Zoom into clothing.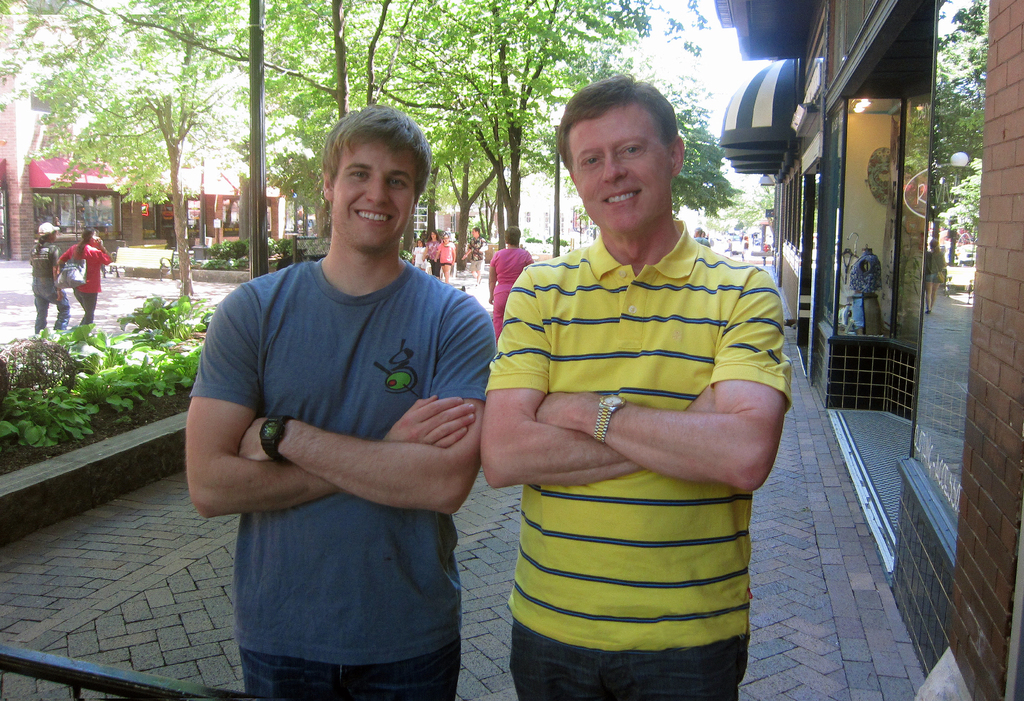
Zoom target: select_region(488, 247, 534, 339).
